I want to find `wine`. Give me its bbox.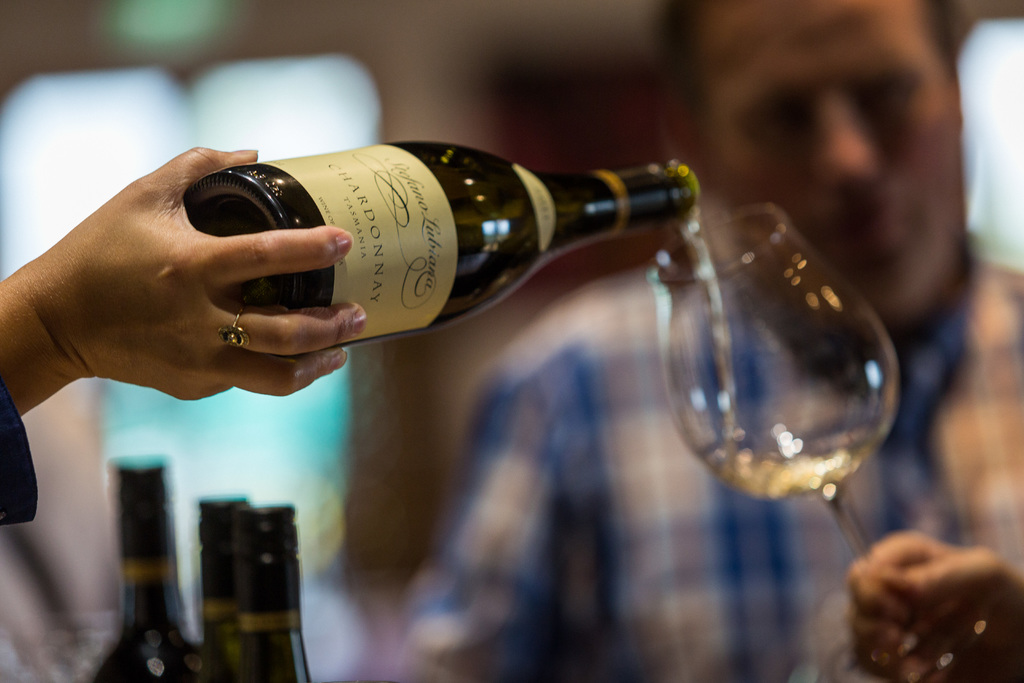
[x1=199, y1=483, x2=240, y2=682].
